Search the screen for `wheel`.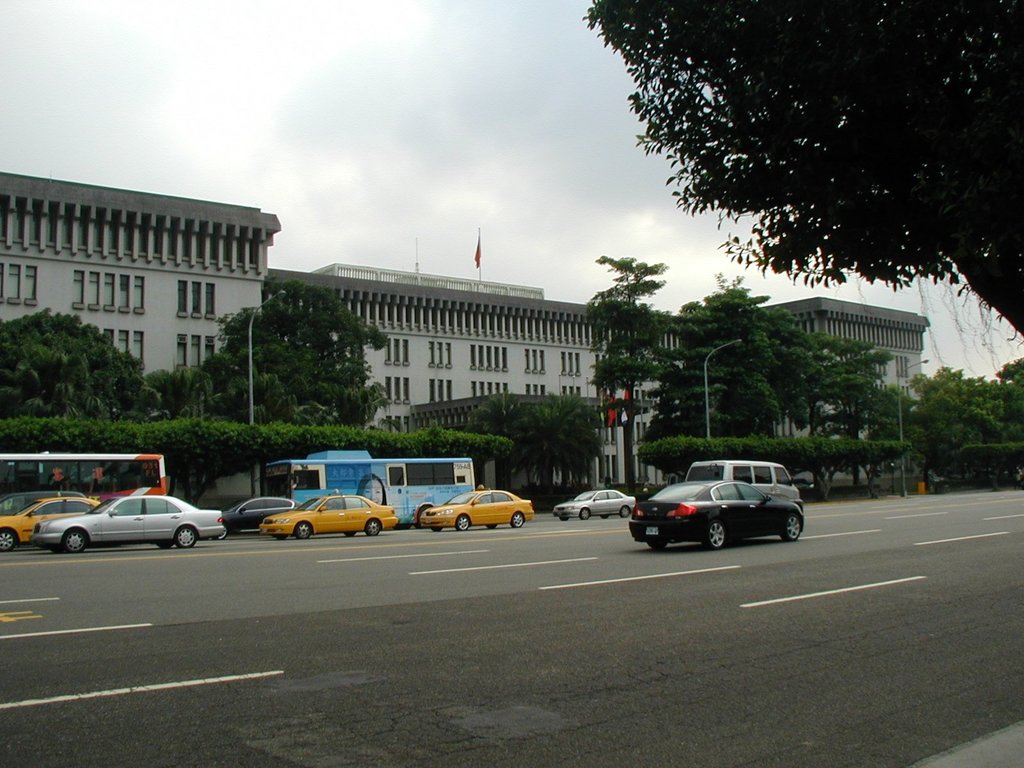
Found at bbox=(174, 526, 196, 552).
